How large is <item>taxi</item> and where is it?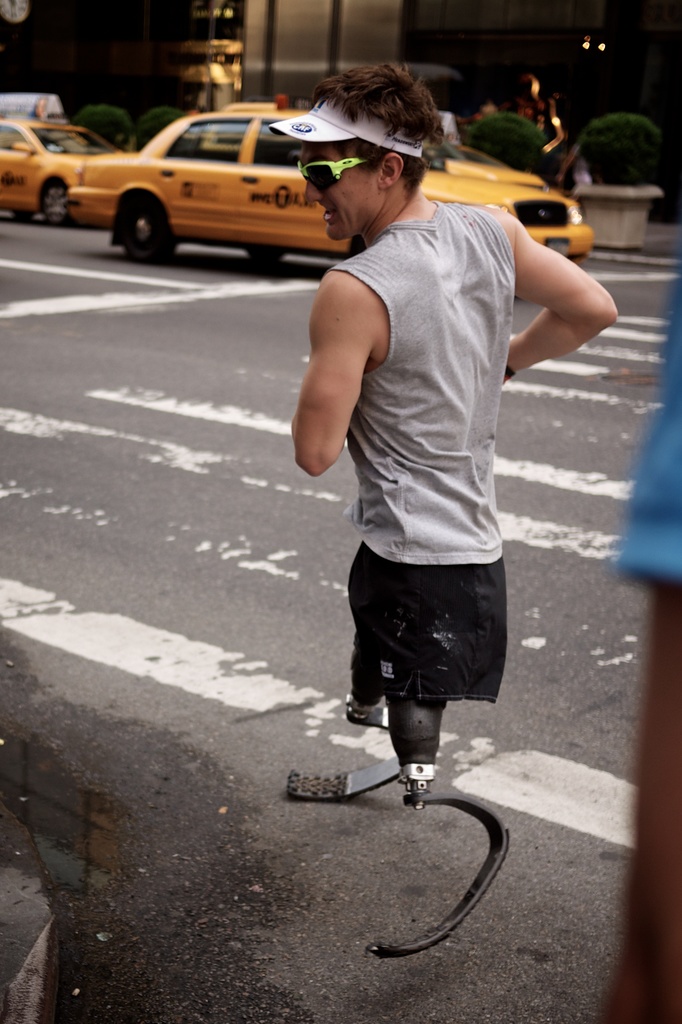
Bounding box: crop(0, 89, 117, 227).
